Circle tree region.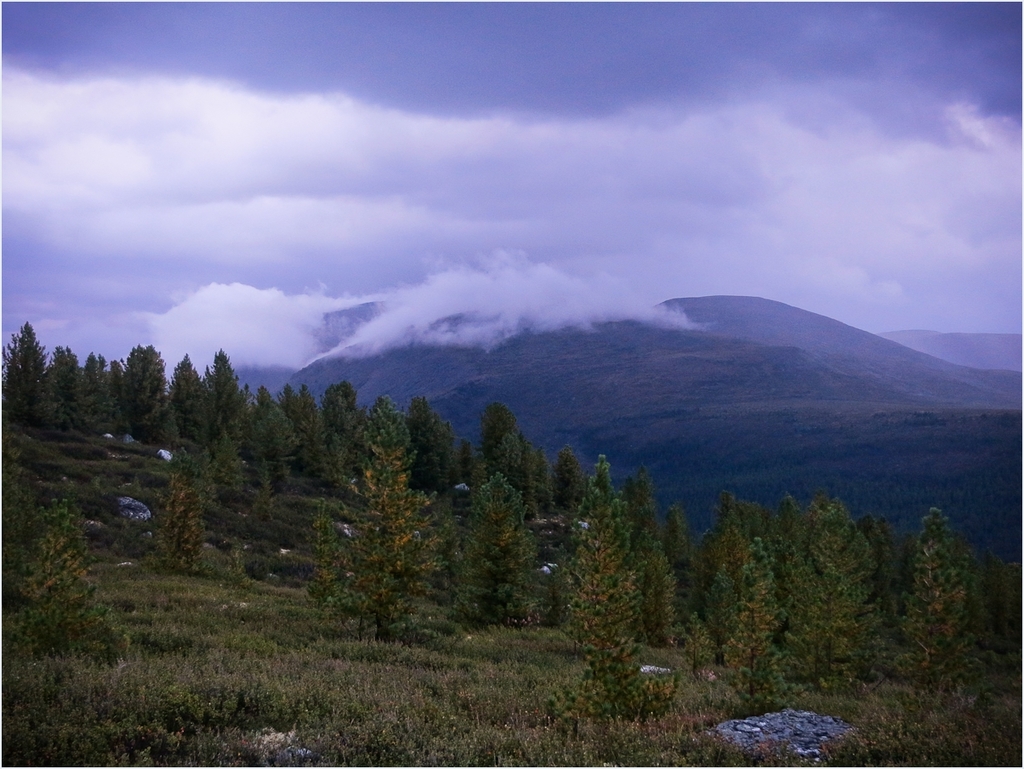
Region: box=[282, 382, 300, 419].
